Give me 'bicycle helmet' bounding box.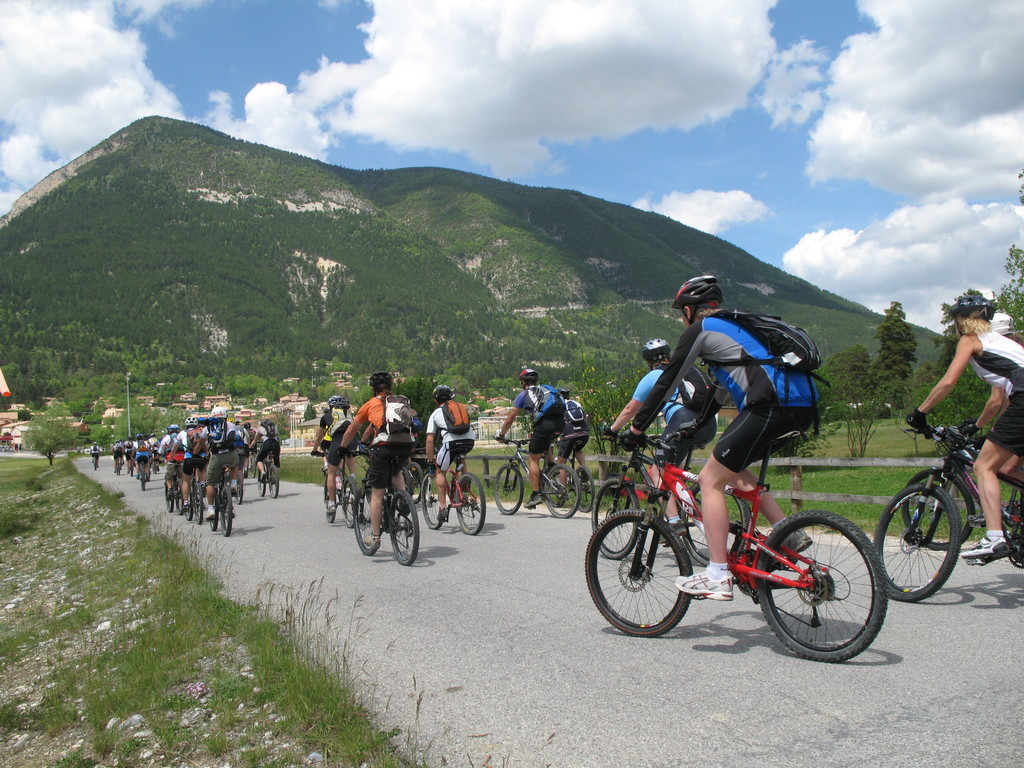
(x1=520, y1=367, x2=540, y2=390).
